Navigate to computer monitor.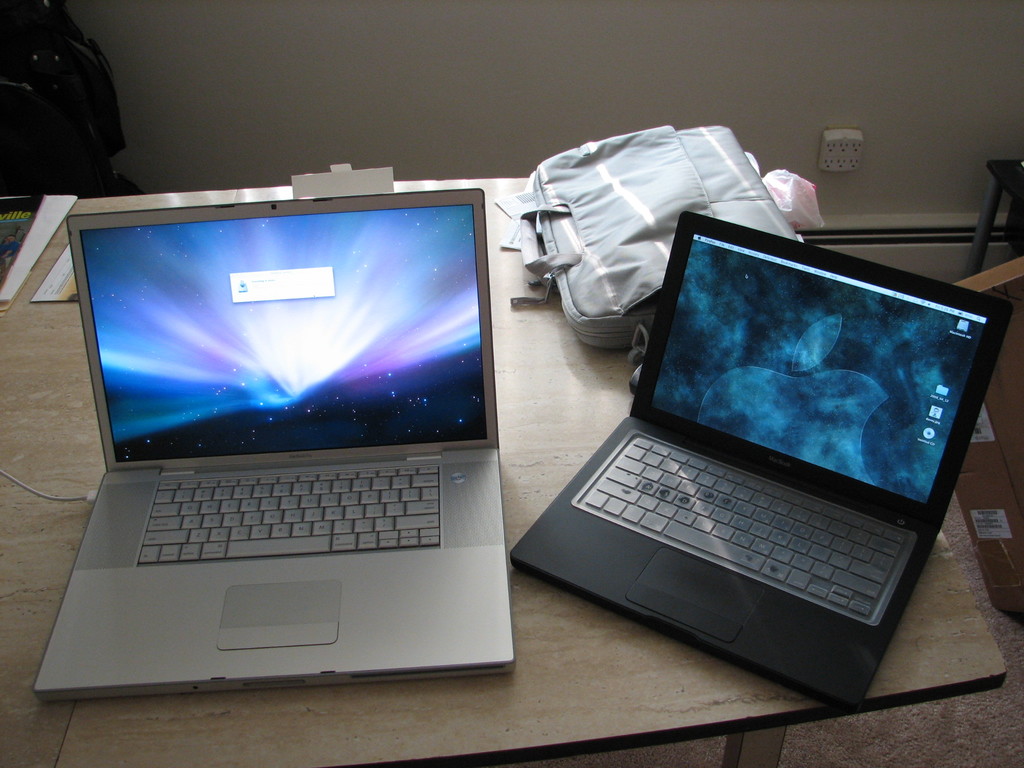
Navigation target: 70,189,499,468.
